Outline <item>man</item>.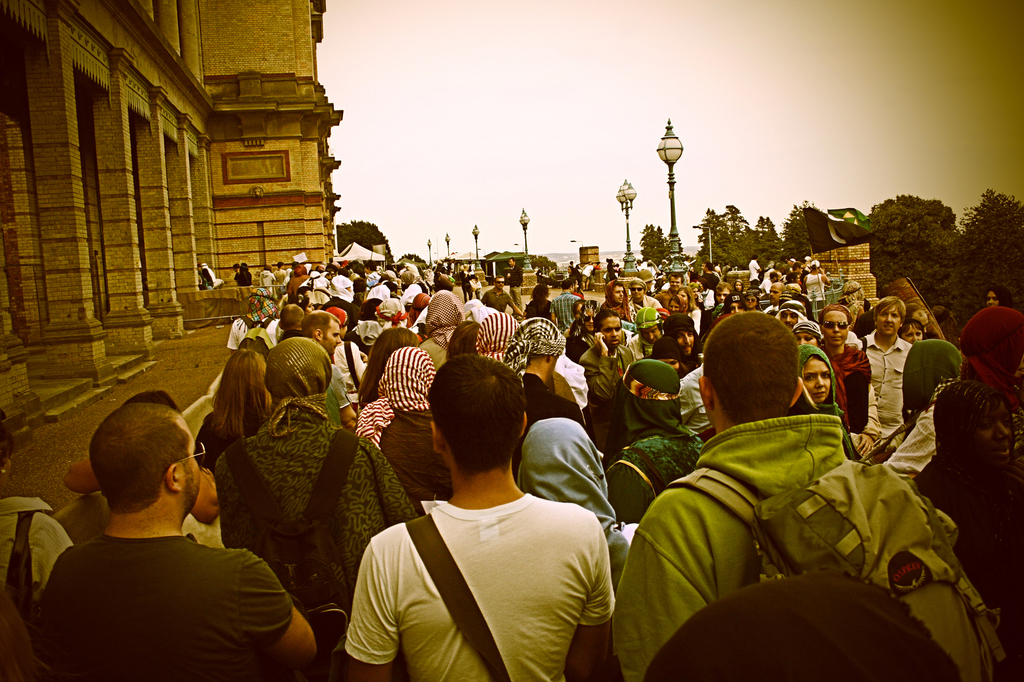
Outline: <region>38, 398, 317, 681</region>.
